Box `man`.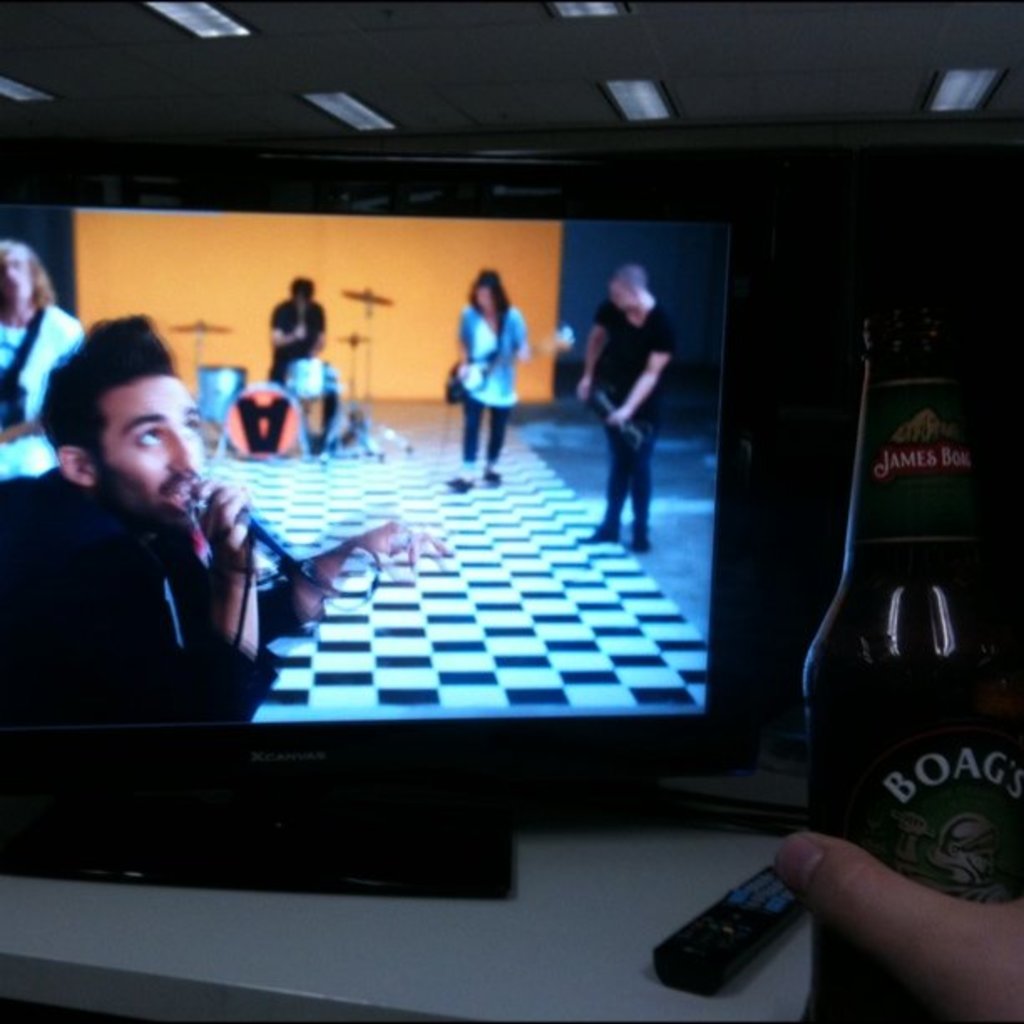
<region>574, 261, 684, 557</region>.
